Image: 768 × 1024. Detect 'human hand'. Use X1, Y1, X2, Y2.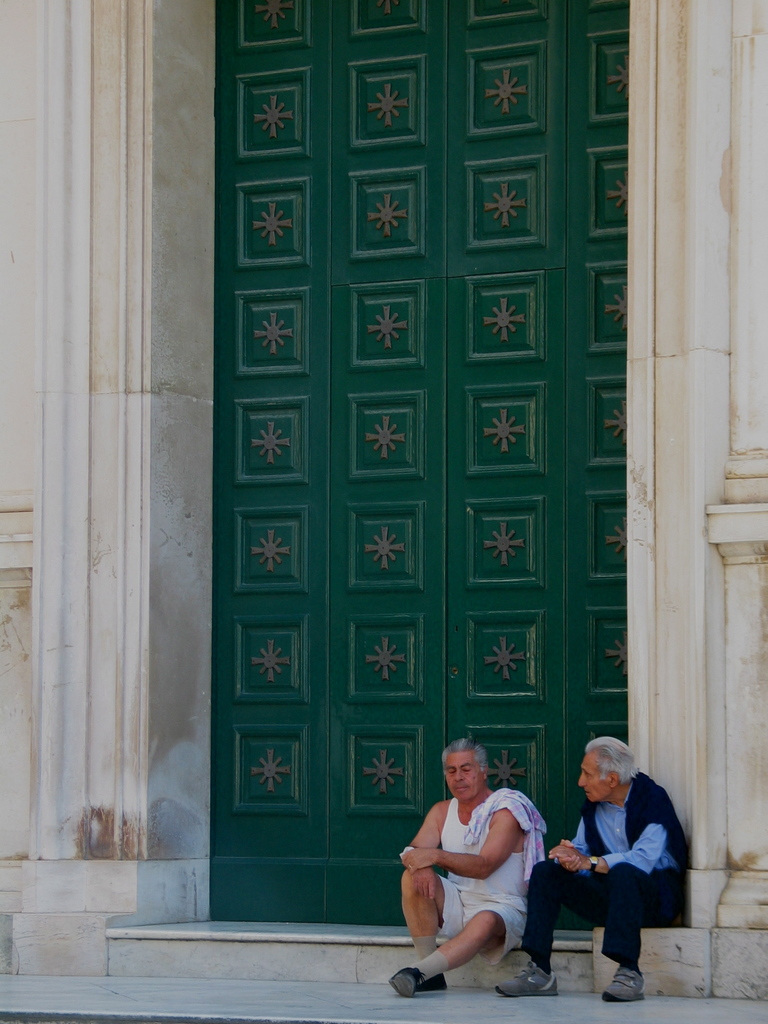
396, 845, 433, 879.
